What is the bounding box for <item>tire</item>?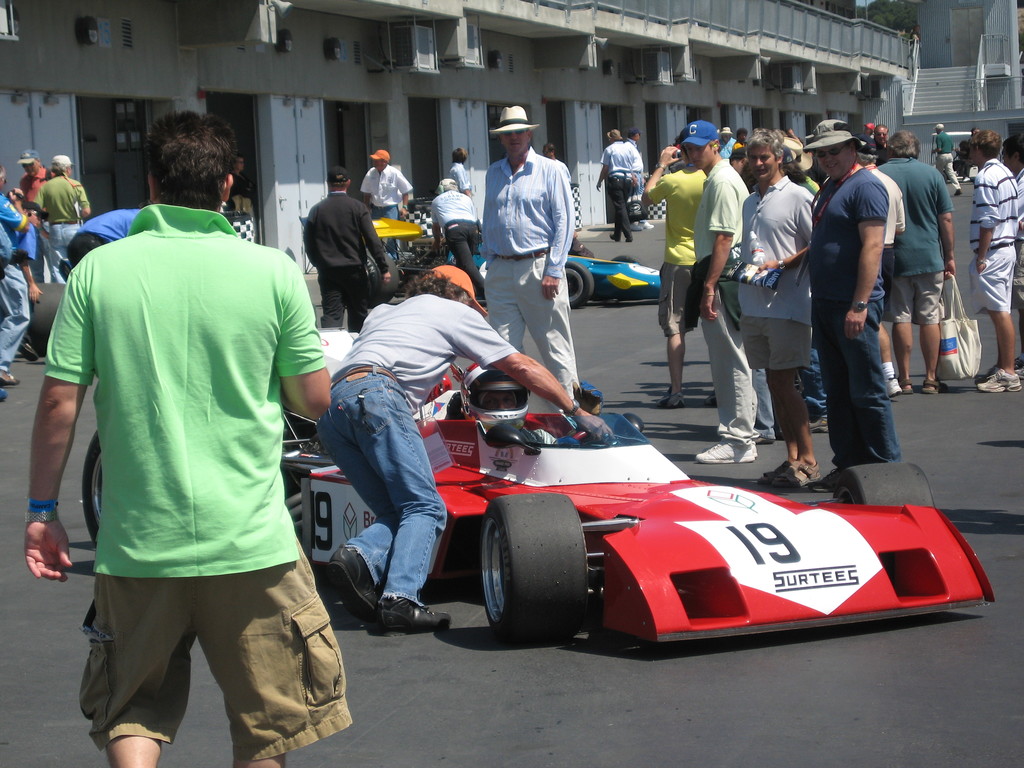
BBox(28, 283, 67, 357).
